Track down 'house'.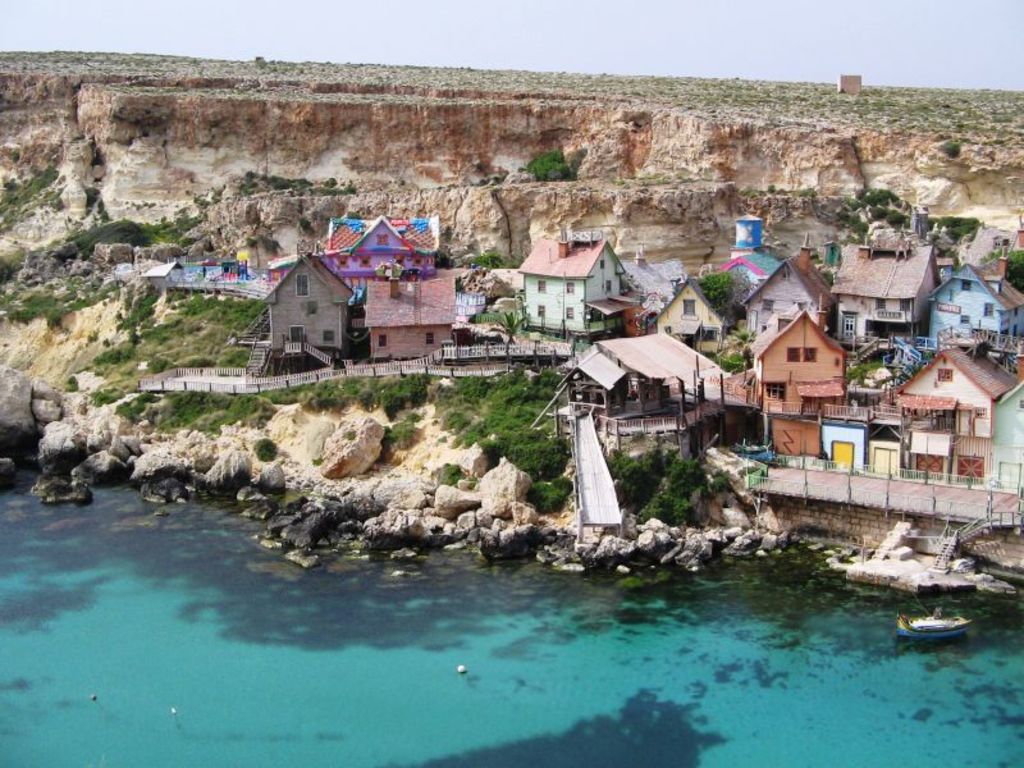
Tracked to <bbox>763, 315, 872, 453</bbox>.
